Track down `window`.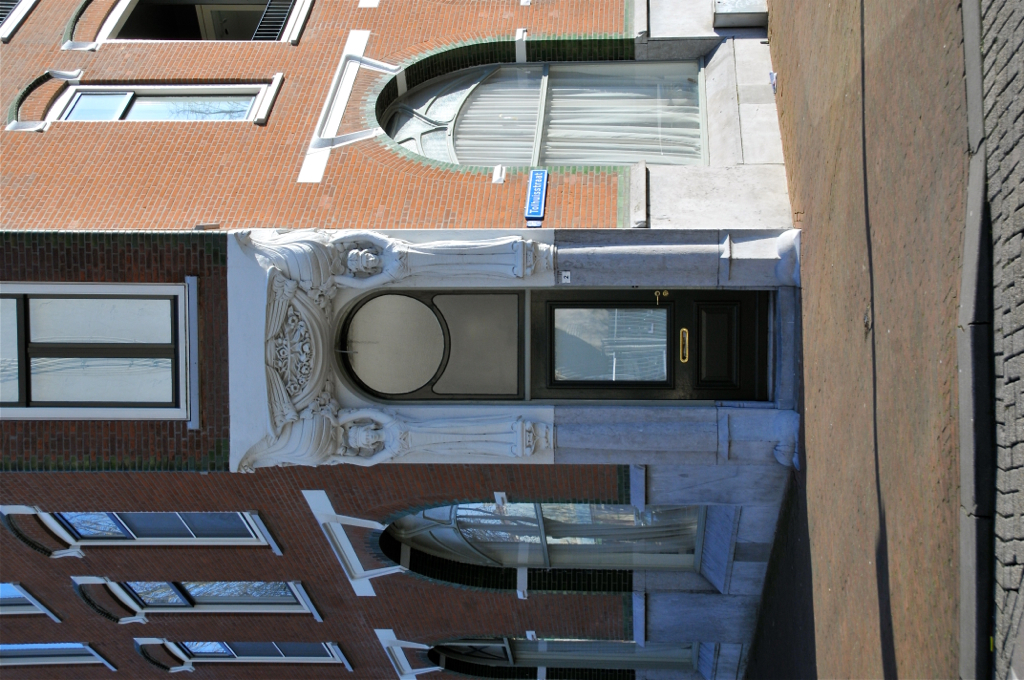
Tracked to left=0, top=641, right=115, bottom=670.
